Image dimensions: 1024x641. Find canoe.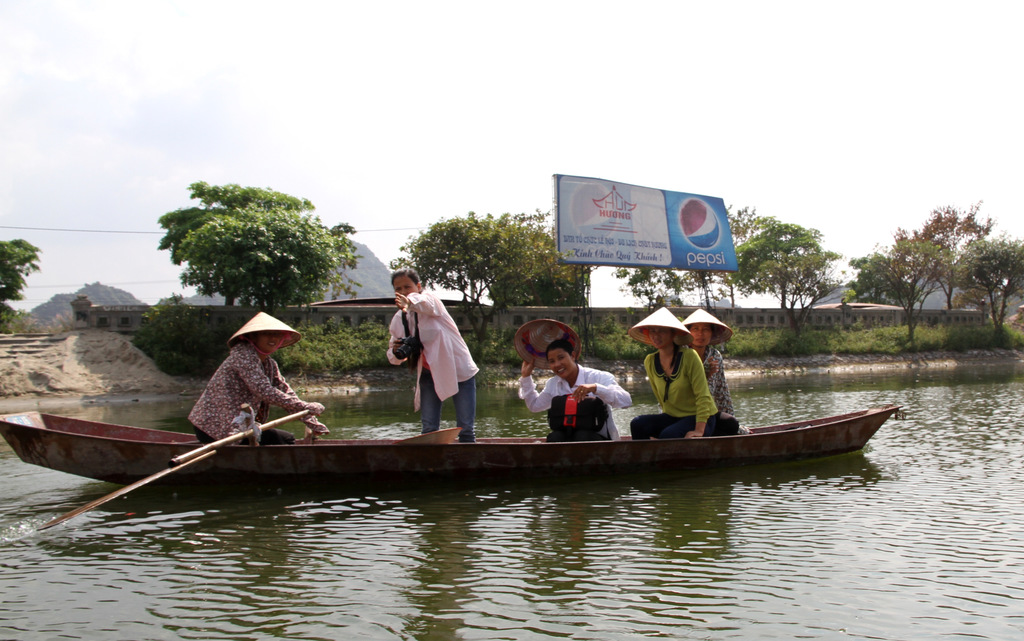
select_region(0, 404, 908, 478).
